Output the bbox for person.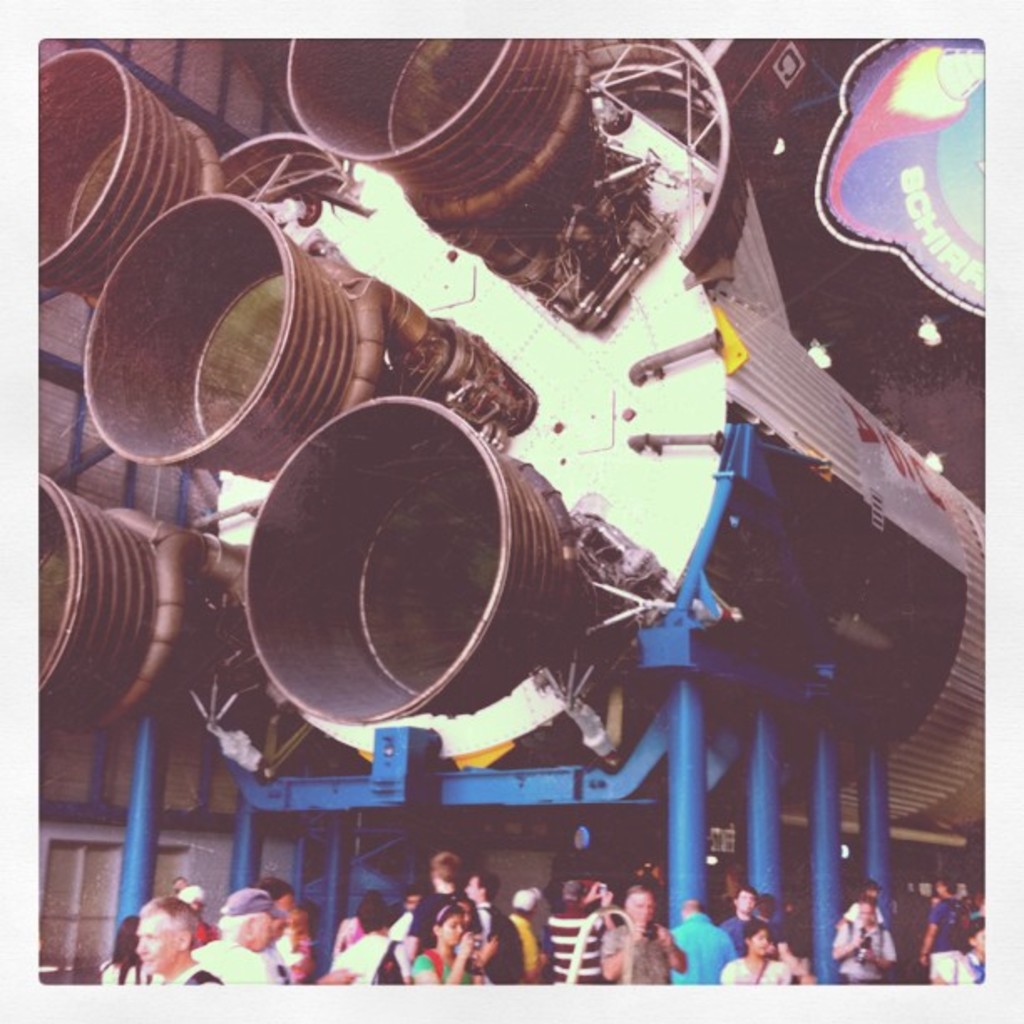
detection(403, 848, 472, 945).
